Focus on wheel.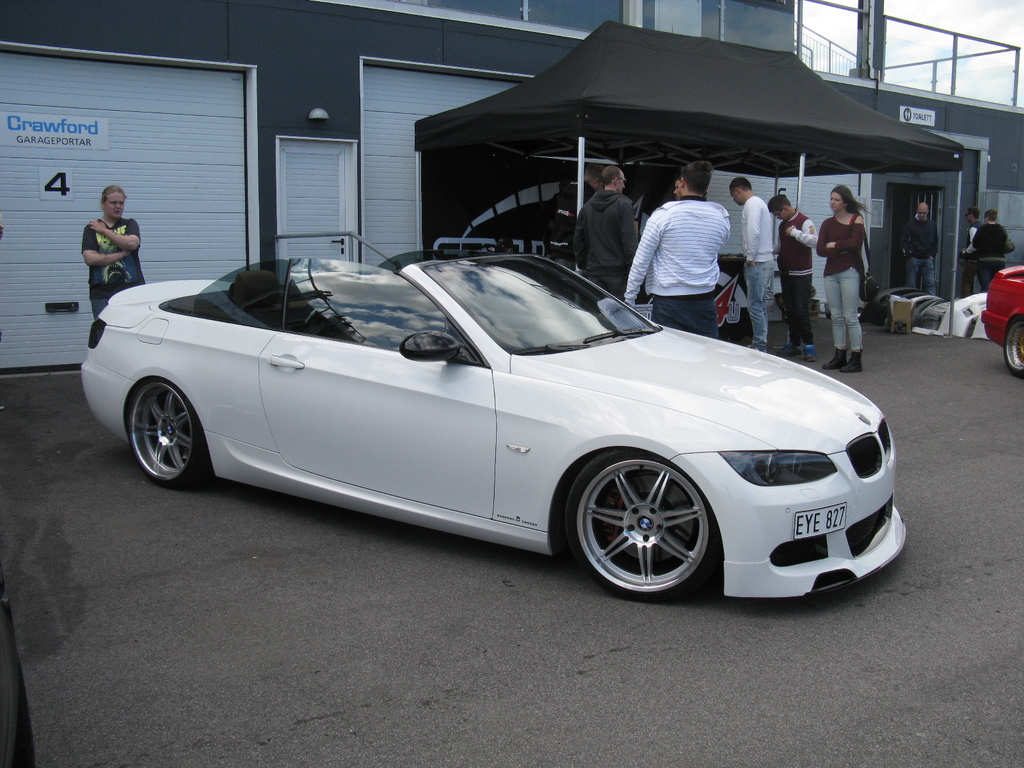
Focused at (1004, 316, 1023, 378).
